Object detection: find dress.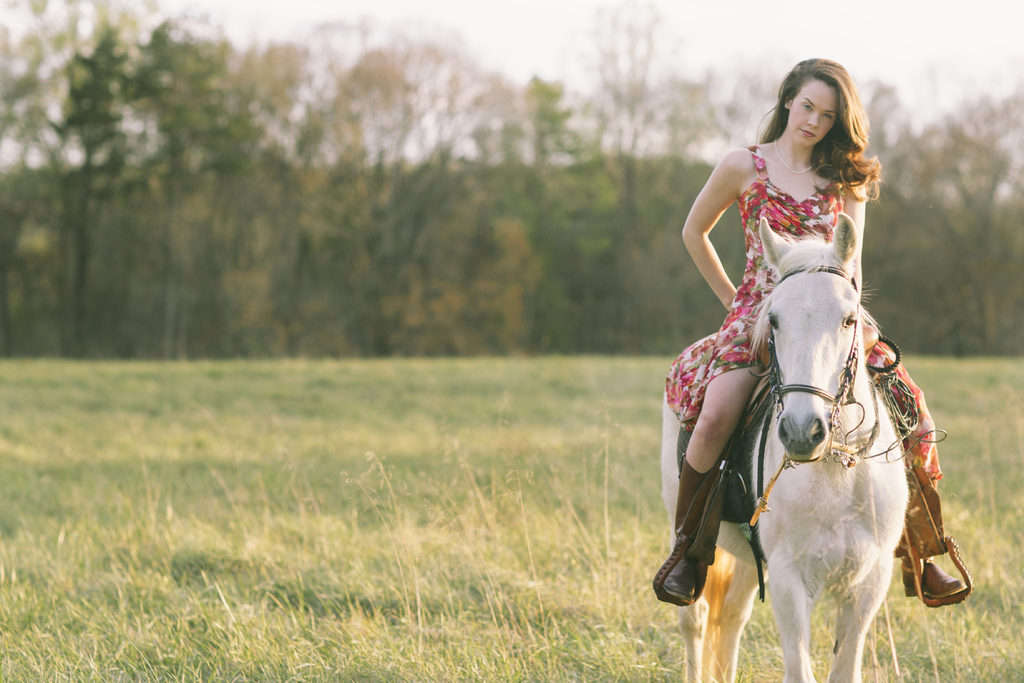
l=666, t=144, r=943, b=480.
